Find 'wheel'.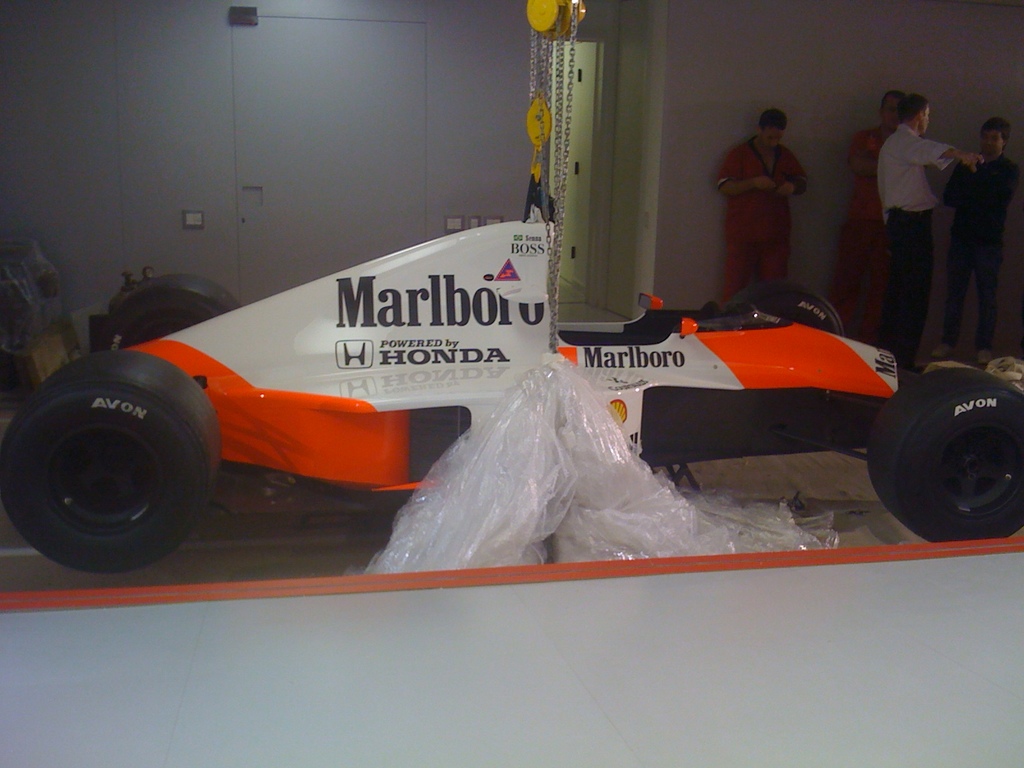
[103, 269, 235, 348].
